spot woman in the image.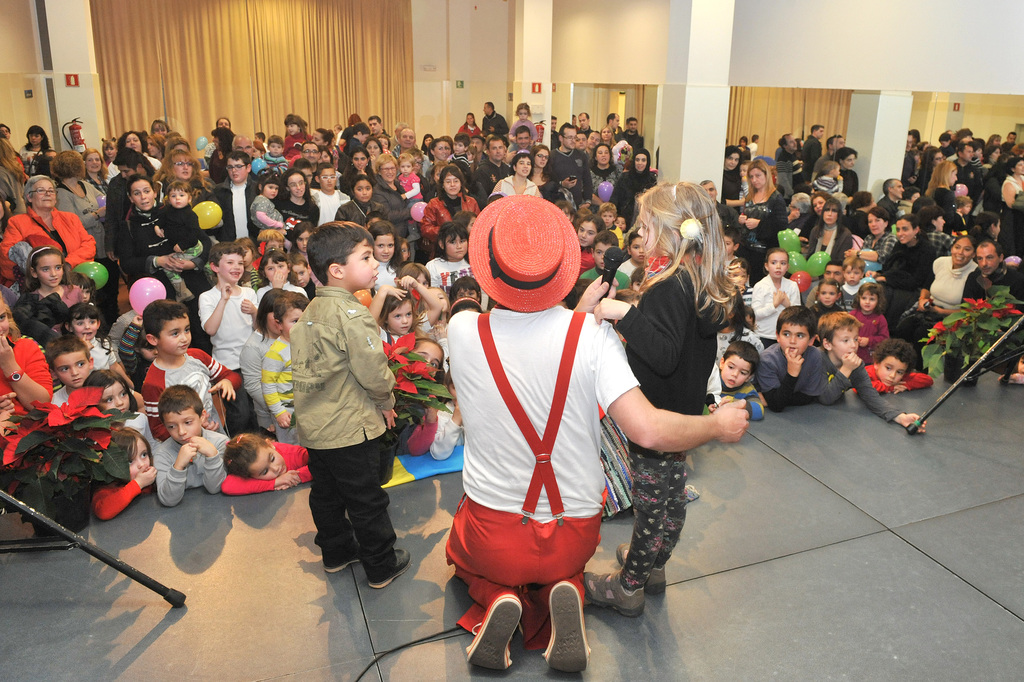
woman found at 918:149:947:195.
